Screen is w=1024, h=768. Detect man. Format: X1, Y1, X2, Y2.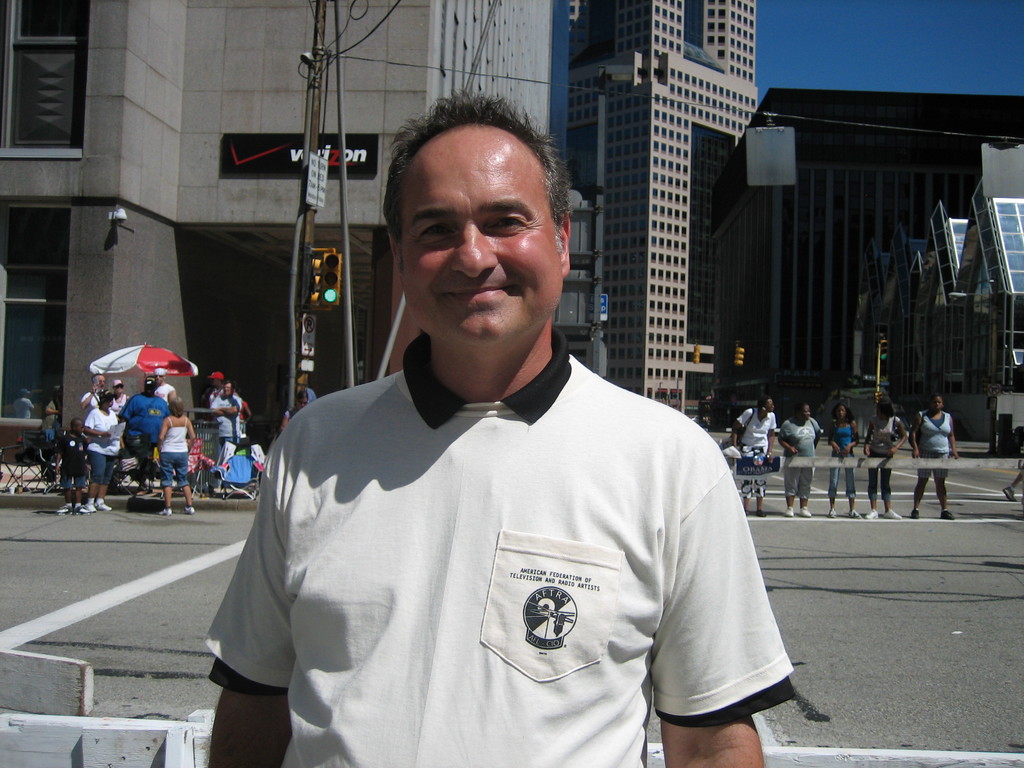
207, 380, 242, 454.
